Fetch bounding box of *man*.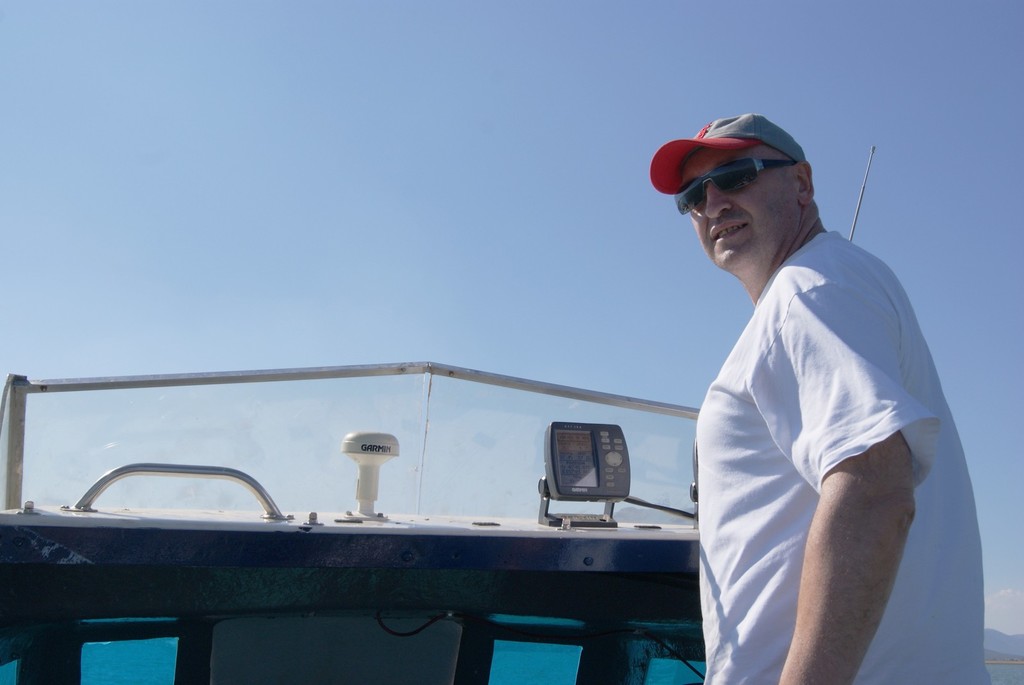
Bbox: x1=659 y1=104 x2=954 y2=673.
